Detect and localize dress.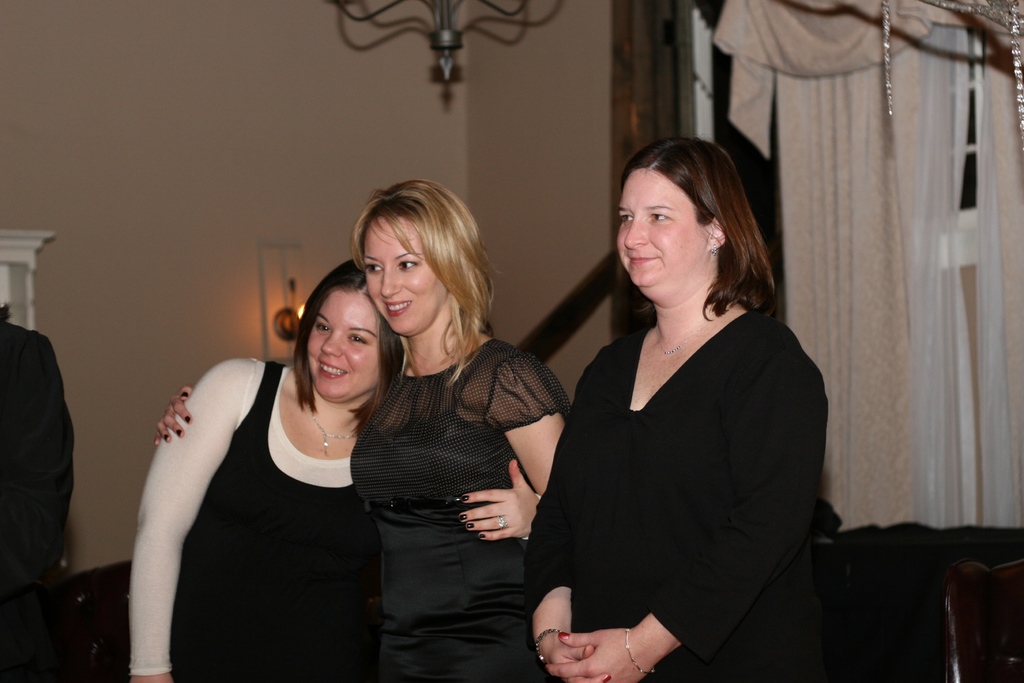
Localized at {"x1": 351, "y1": 339, "x2": 566, "y2": 682}.
